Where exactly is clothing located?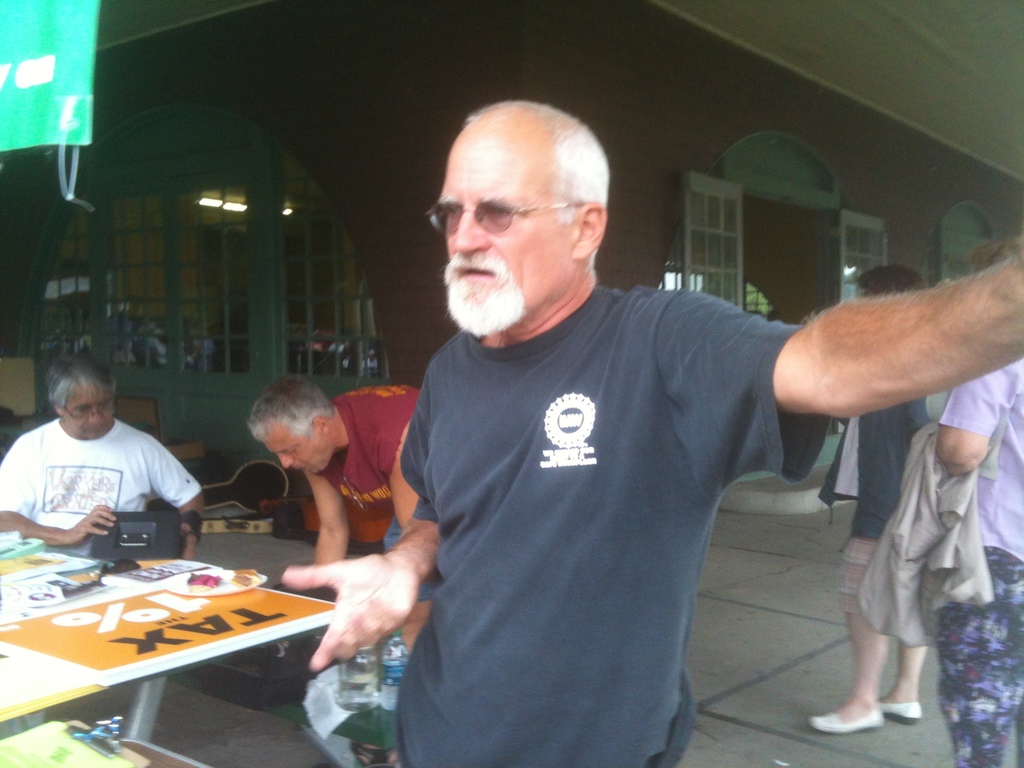
Its bounding box is [left=396, top=284, right=833, bottom=767].
